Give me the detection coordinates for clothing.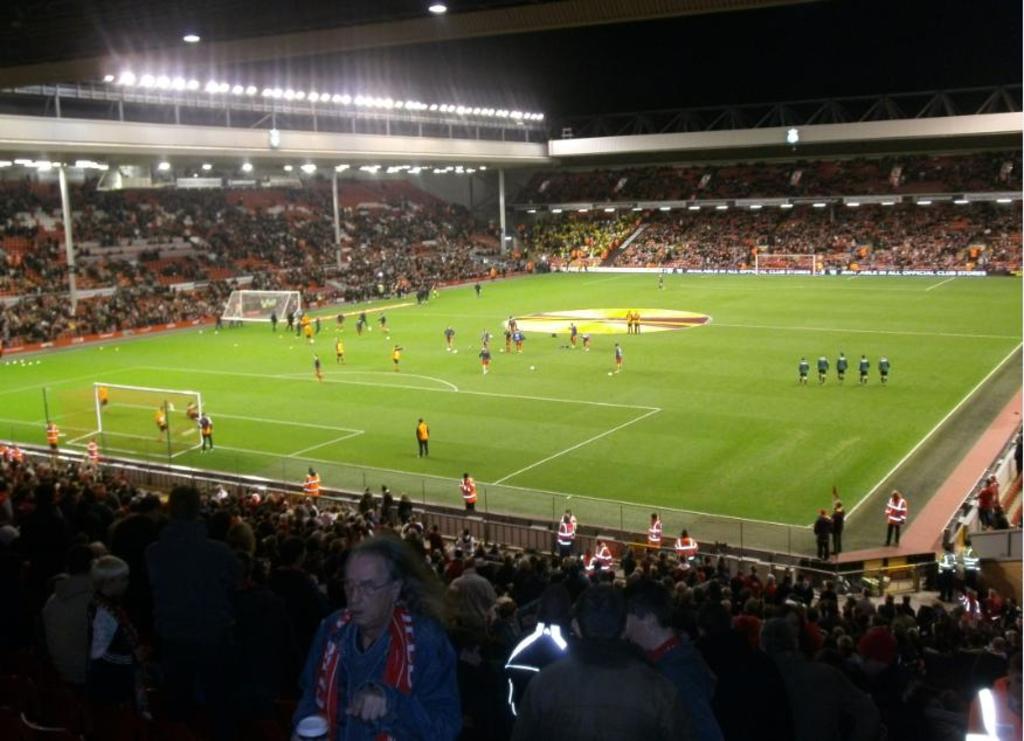
568,325,579,346.
